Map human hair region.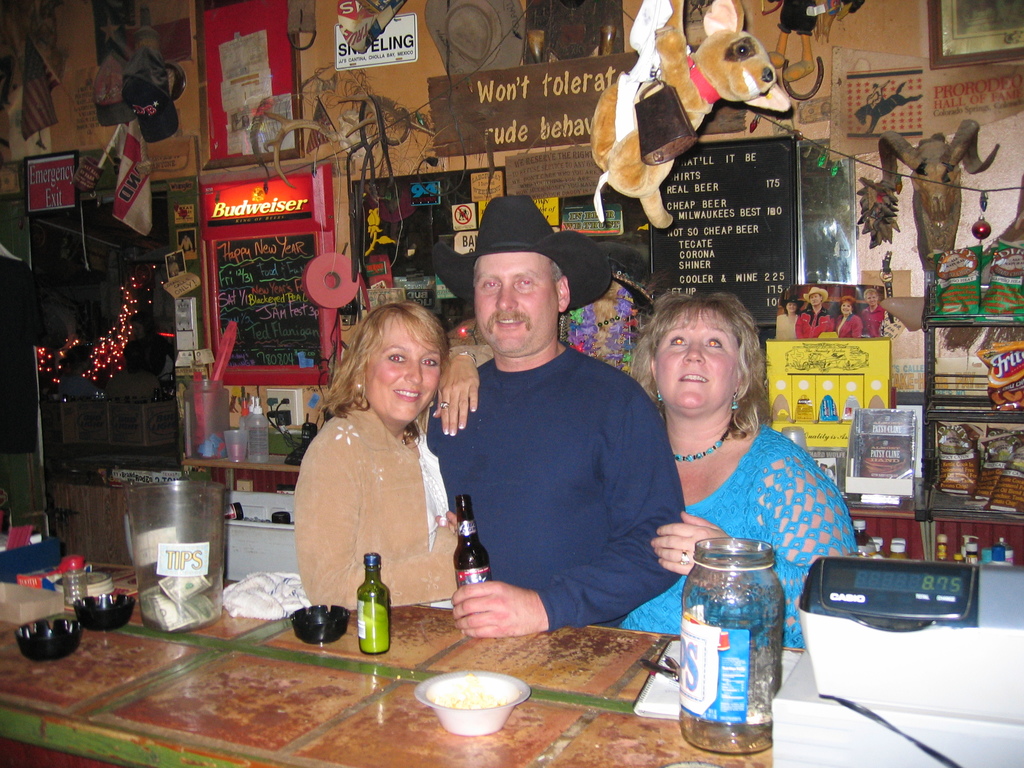
Mapped to [left=641, top=285, right=771, bottom=439].
